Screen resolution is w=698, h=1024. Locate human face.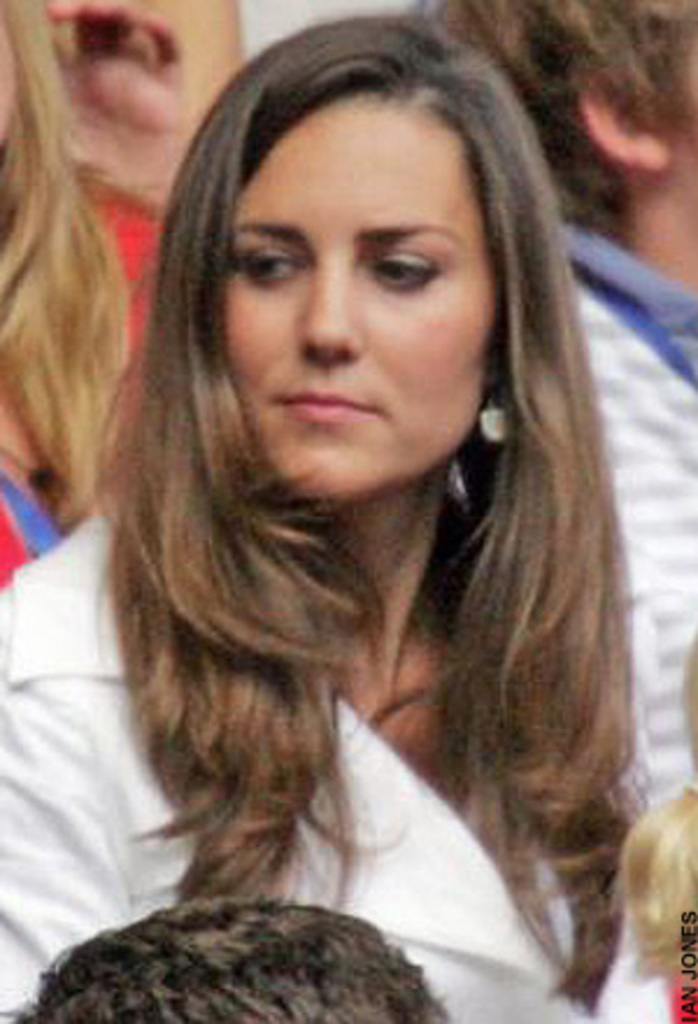
left=647, top=37, right=696, bottom=205.
